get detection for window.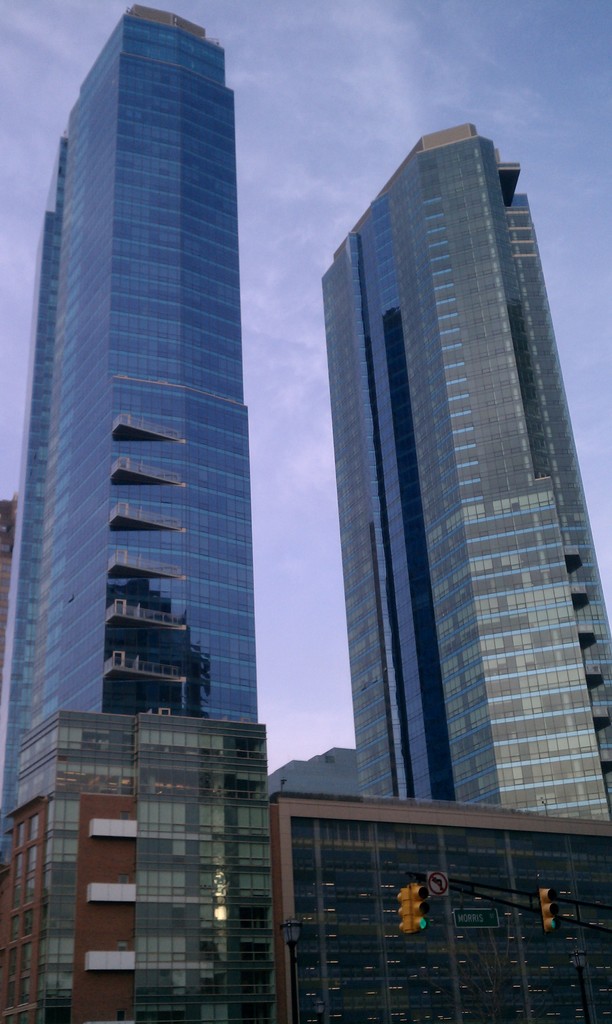
Detection: 12/883/24/911.
